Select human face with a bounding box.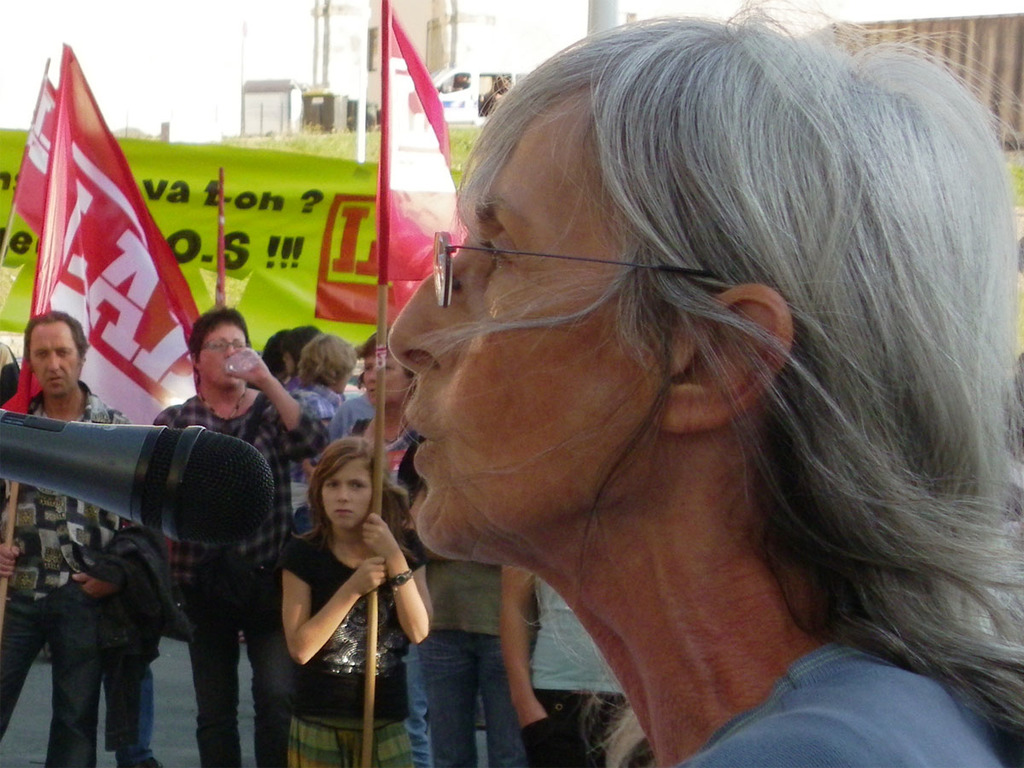
[197,323,242,382].
